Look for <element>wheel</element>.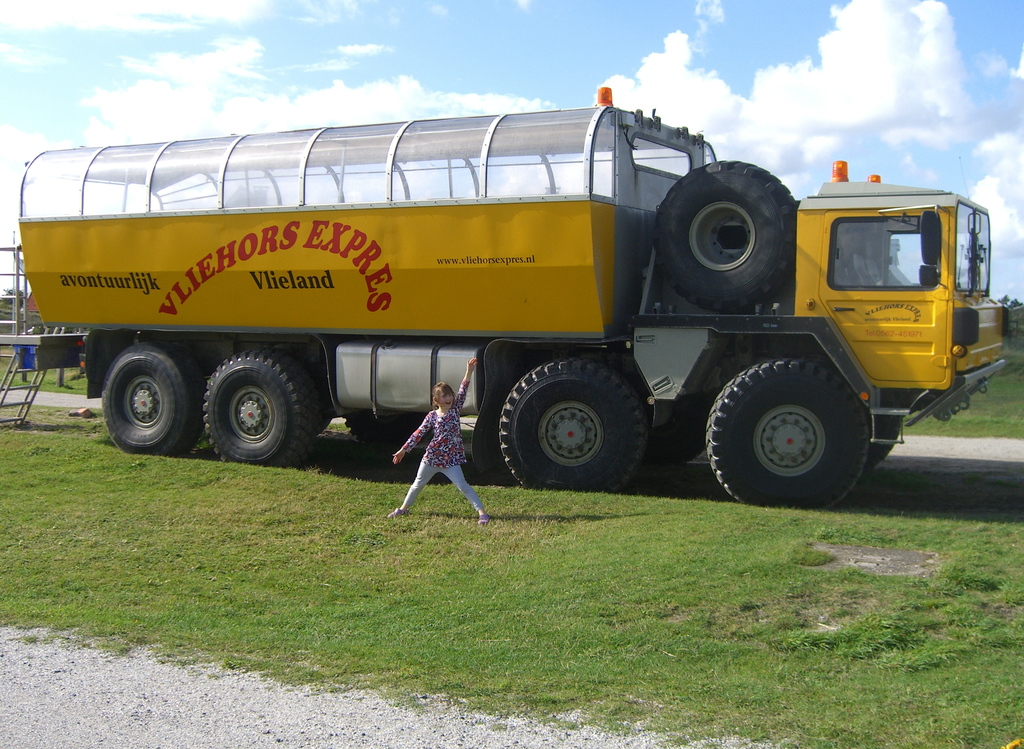
Found: l=643, t=166, r=798, b=312.
